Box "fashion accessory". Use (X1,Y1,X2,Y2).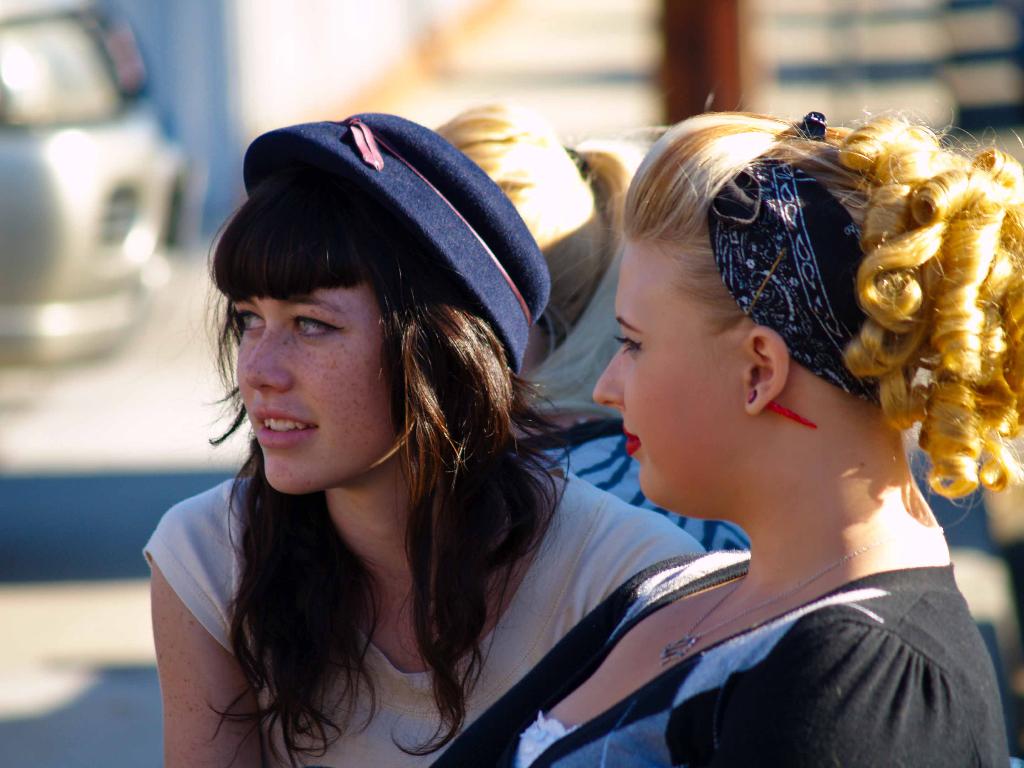
(659,514,922,667).
